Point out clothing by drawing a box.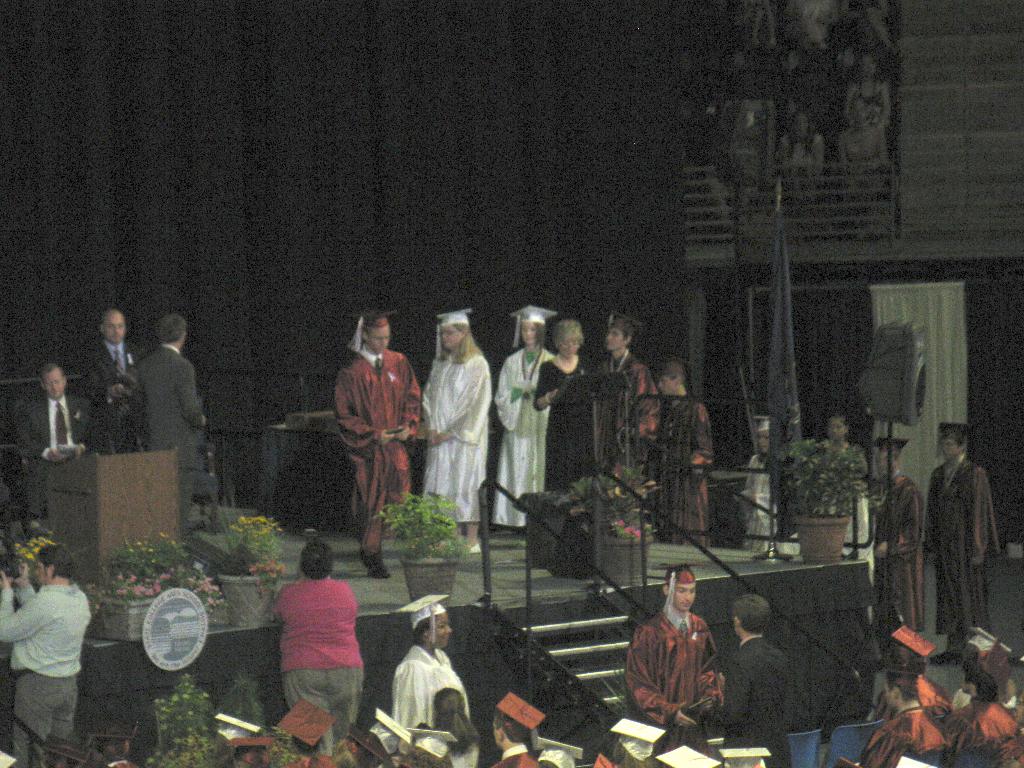
[537, 351, 591, 496].
